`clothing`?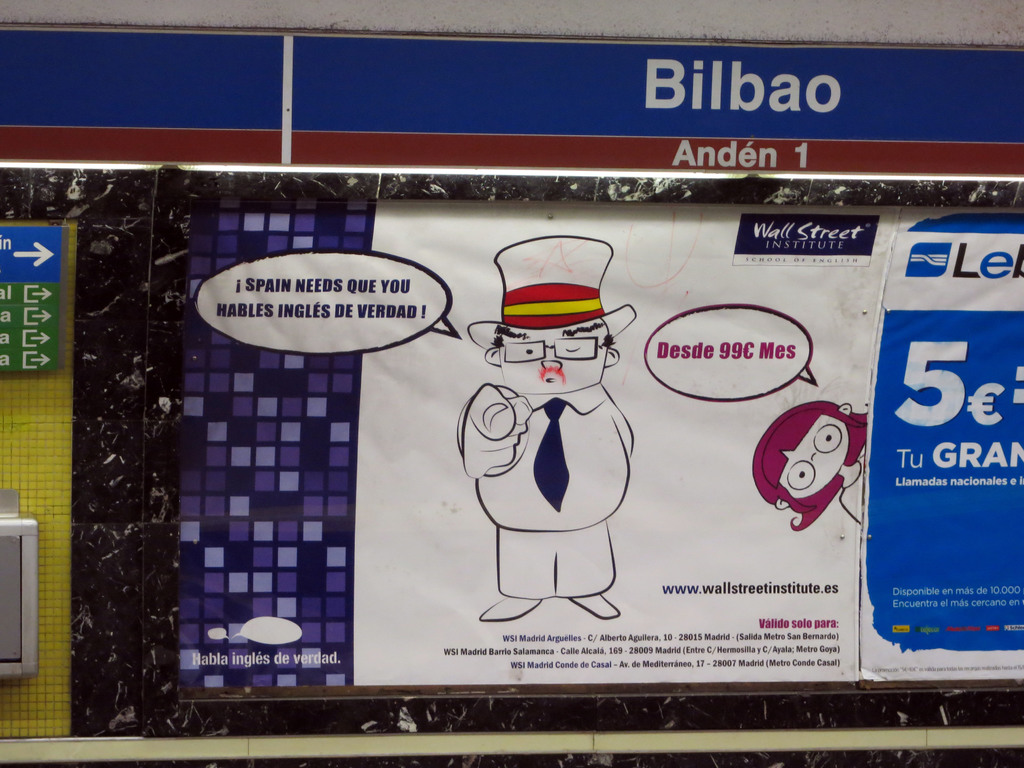
(x1=456, y1=383, x2=634, y2=600)
